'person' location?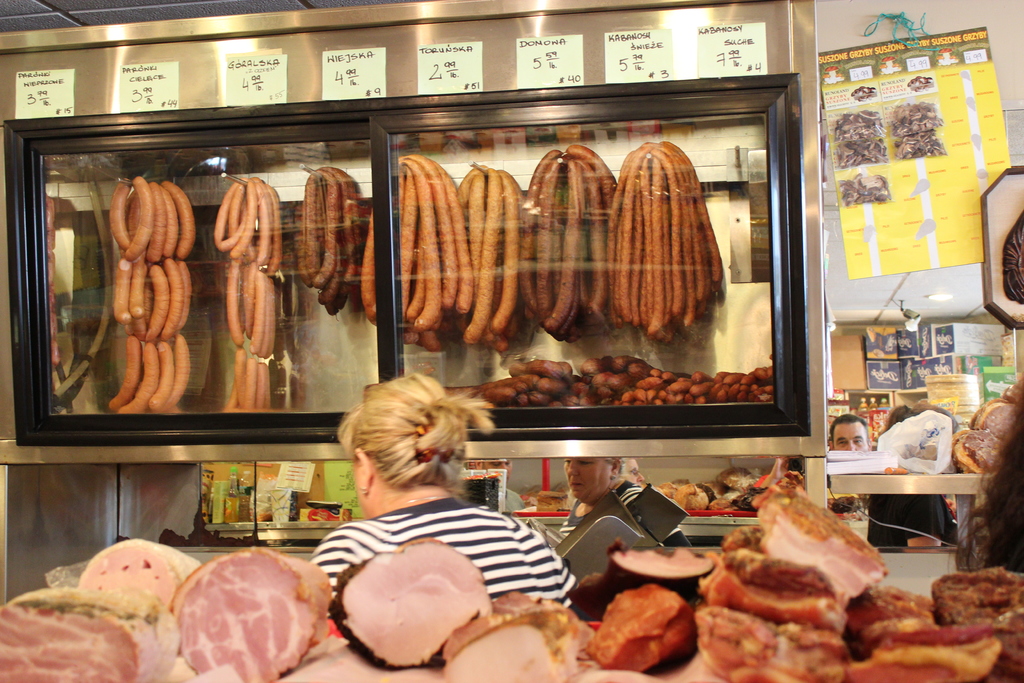
crop(282, 375, 545, 655)
